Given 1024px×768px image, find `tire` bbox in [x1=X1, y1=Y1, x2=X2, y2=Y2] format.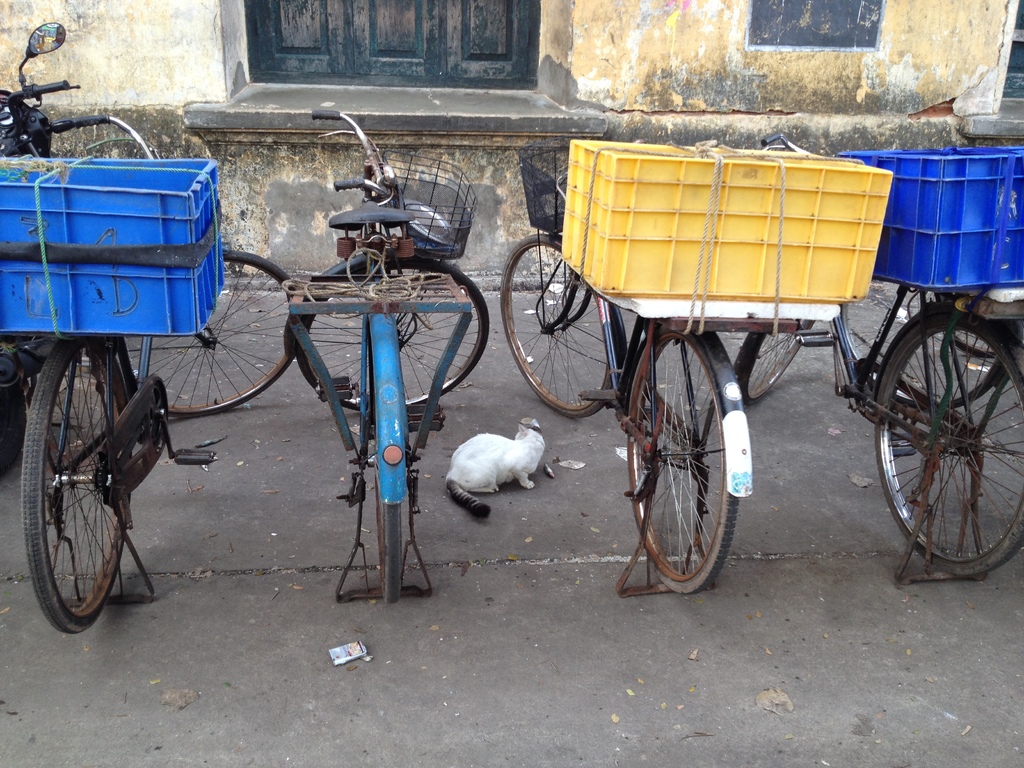
[x1=115, y1=252, x2=294, y2=415].
